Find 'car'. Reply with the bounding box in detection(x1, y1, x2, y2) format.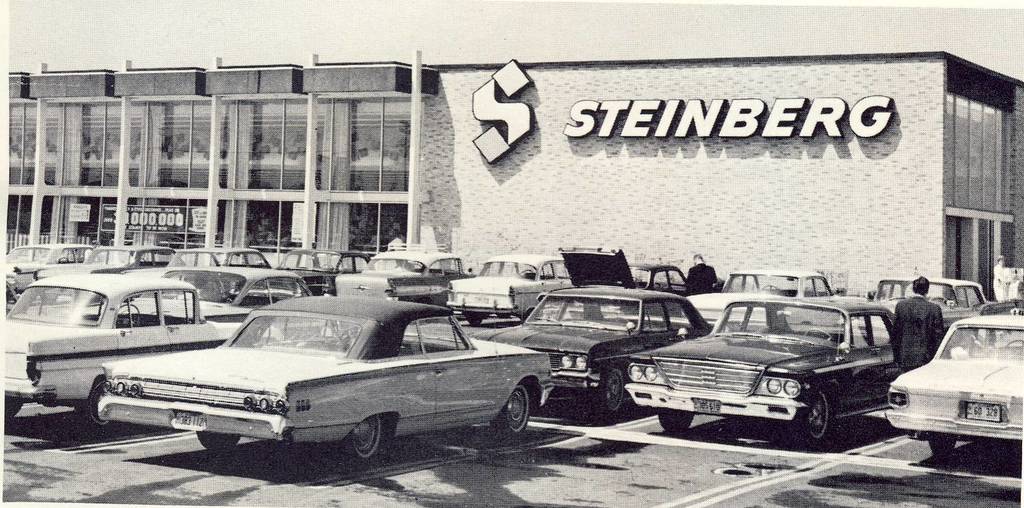
detection(165, 246, 304, 302).
